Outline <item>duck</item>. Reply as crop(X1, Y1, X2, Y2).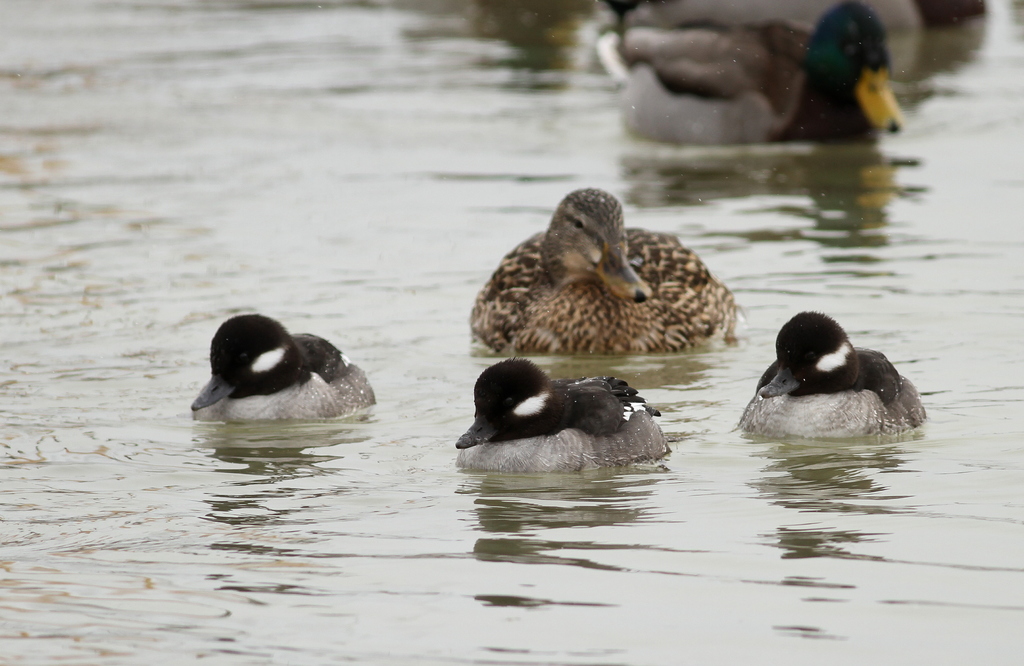
crop(193, 311, 376, 429).
